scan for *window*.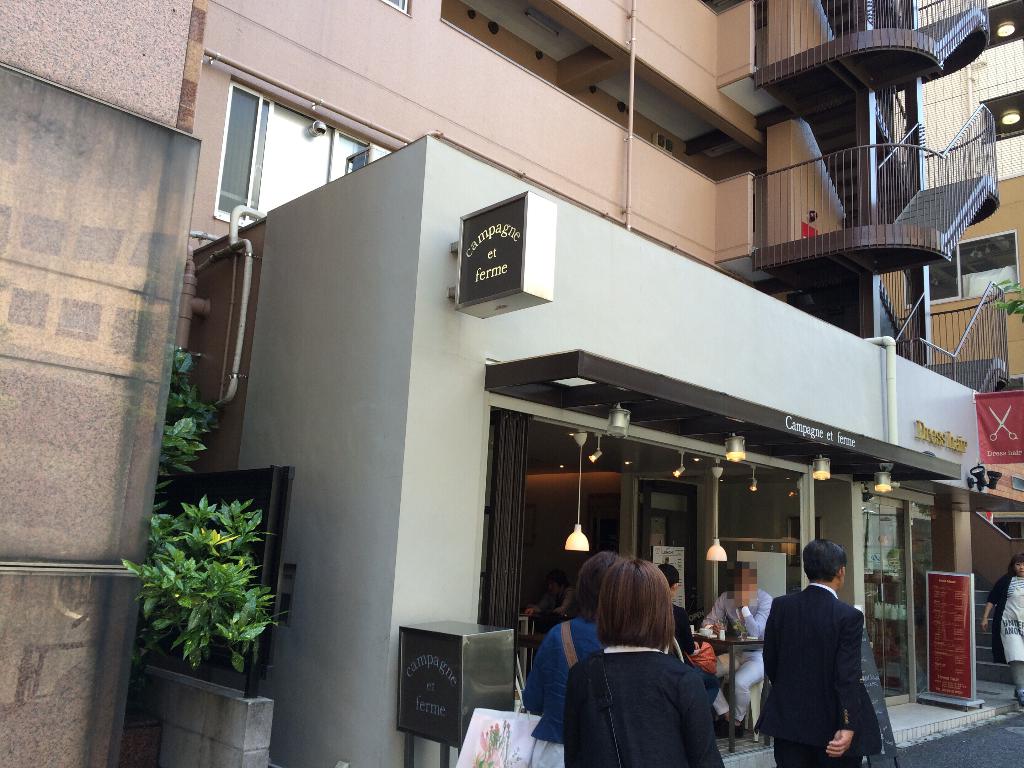
Scan result: l=928, t=230, r=1023, b=283.
